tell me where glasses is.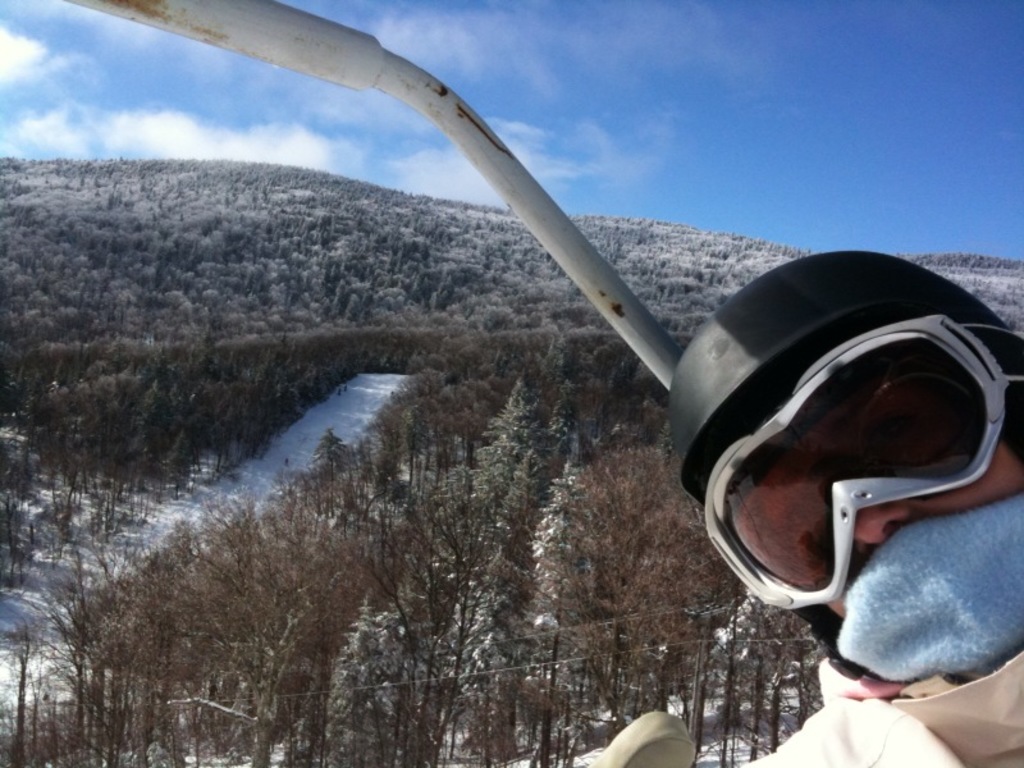
glasses is at (677,324,1020,613).
